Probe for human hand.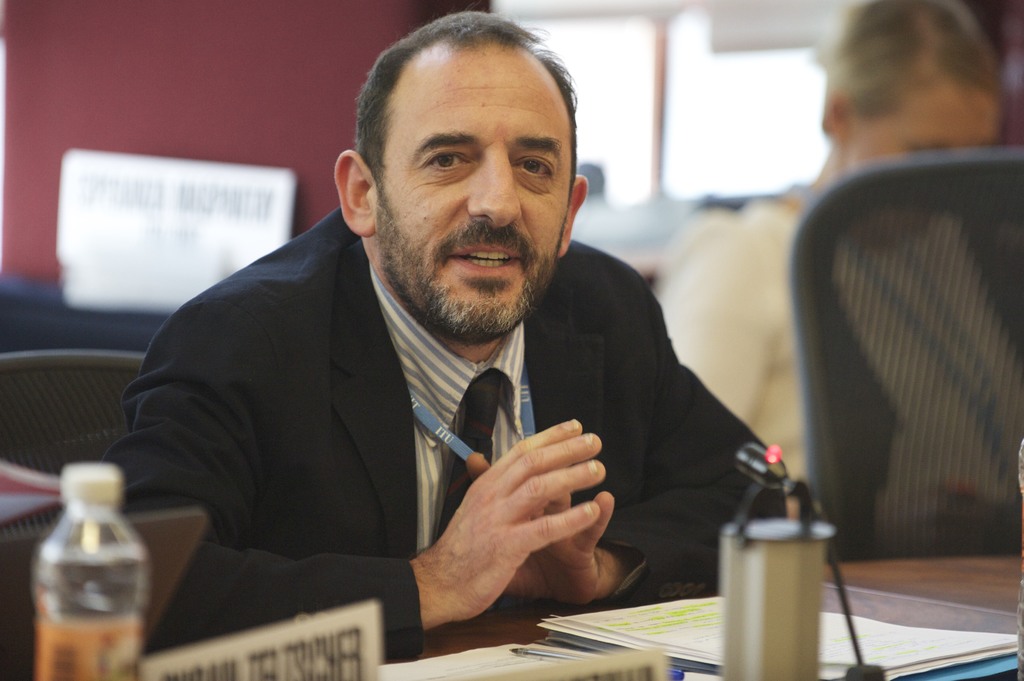
Probe result: bbox(422, 422, 621, 579).
